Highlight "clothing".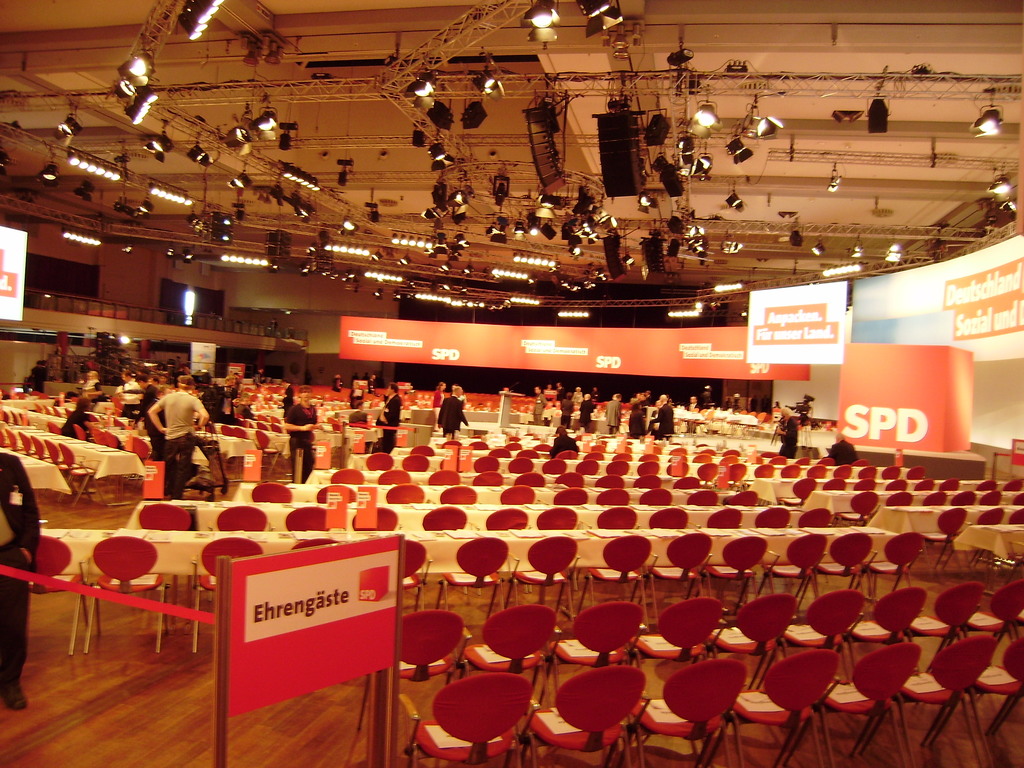
Highlighted region: <bbox>629, 408, 642, 440</bbox>.
